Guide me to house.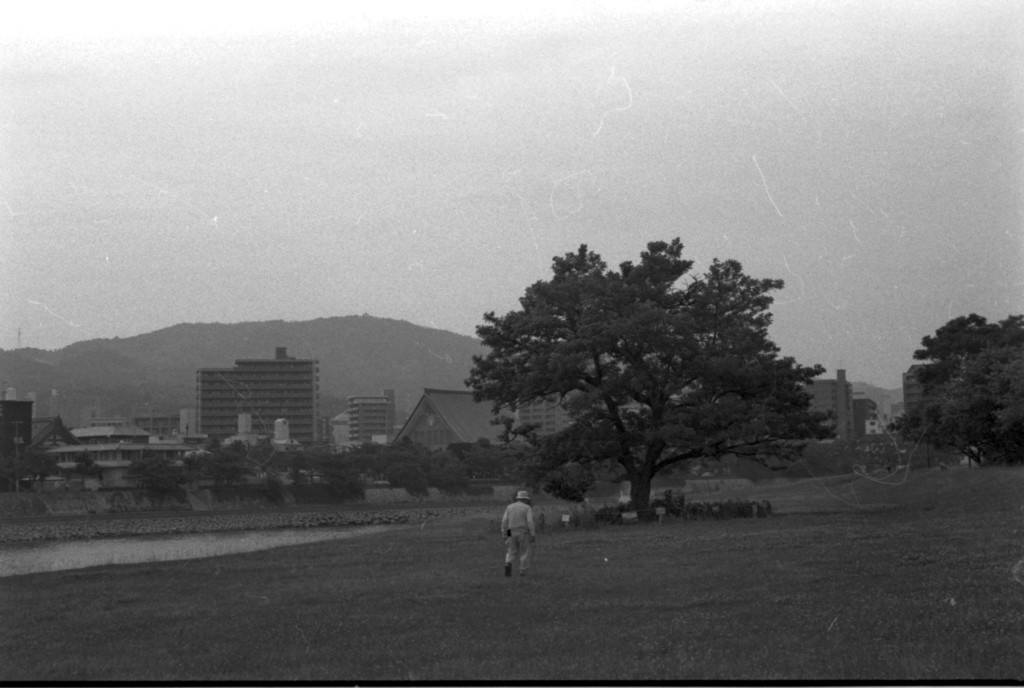
Guidance: crop(399, 390, 525, 461).
